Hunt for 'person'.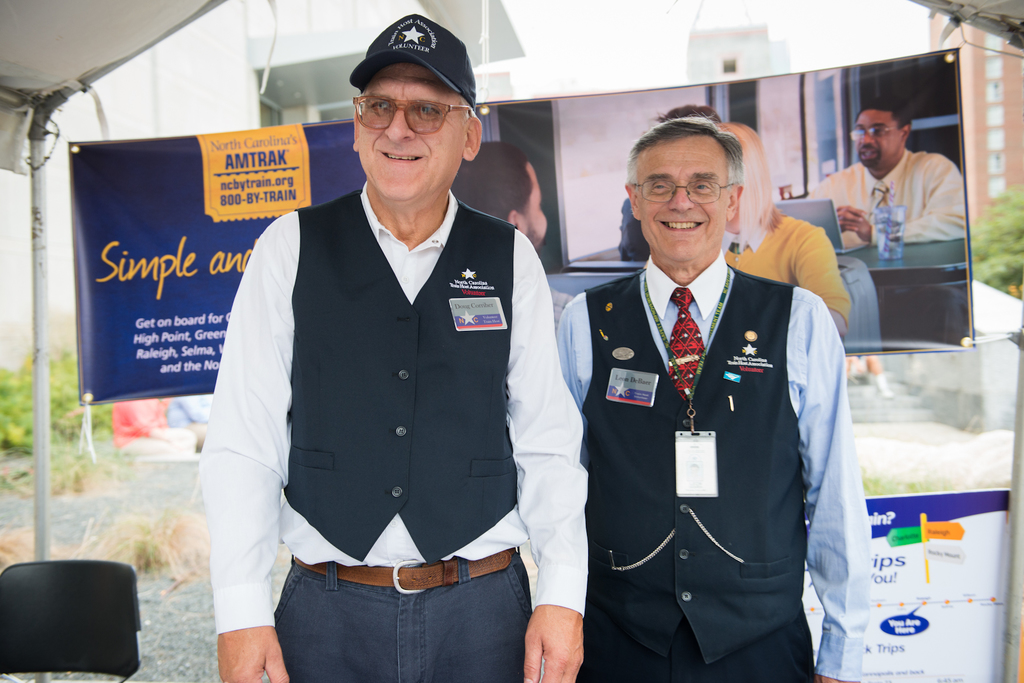
Hunted down at 620 102 721 260.
